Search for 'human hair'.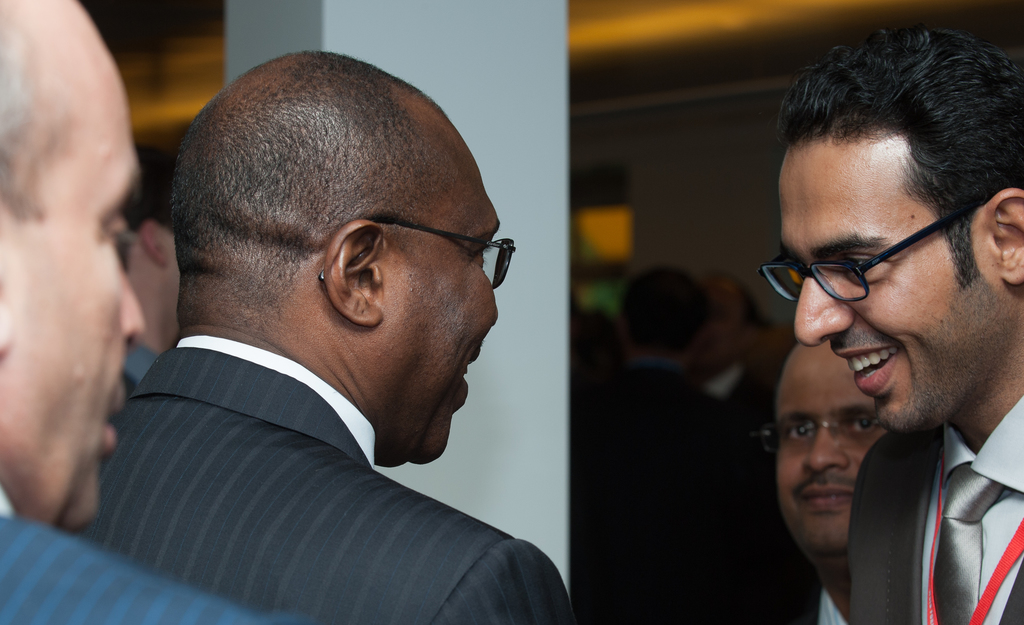
Found at [x1=161, y1=38, x2=473, y2=320].
